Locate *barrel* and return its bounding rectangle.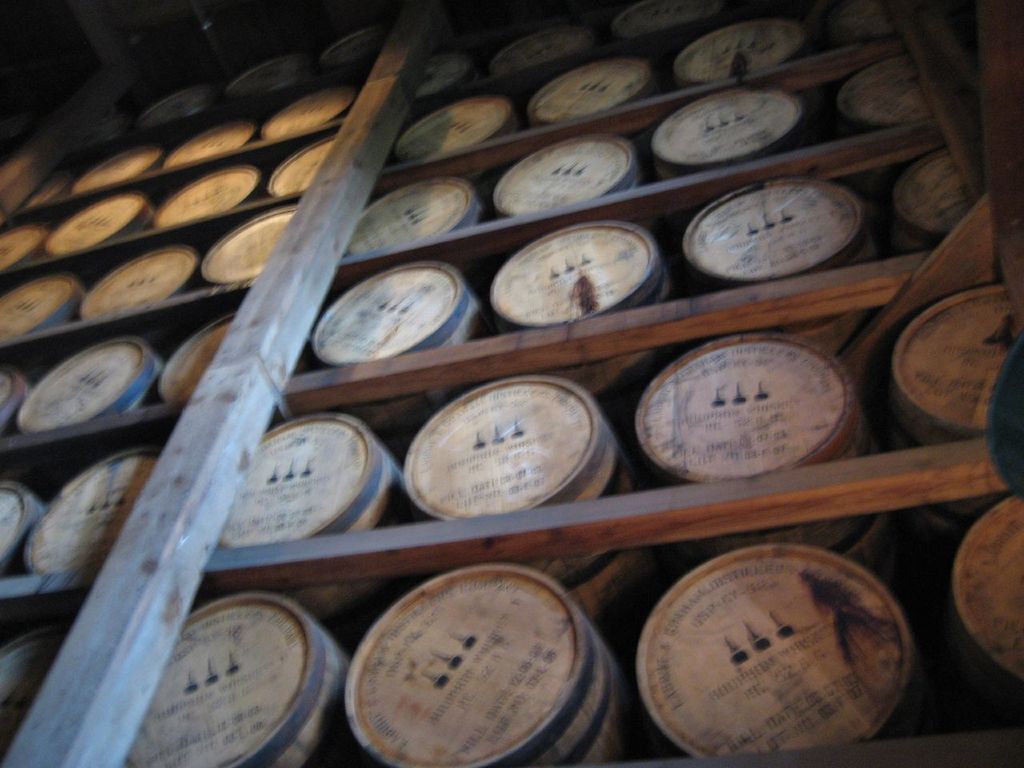
(left=150, top=149, right=273, bottom=217).
